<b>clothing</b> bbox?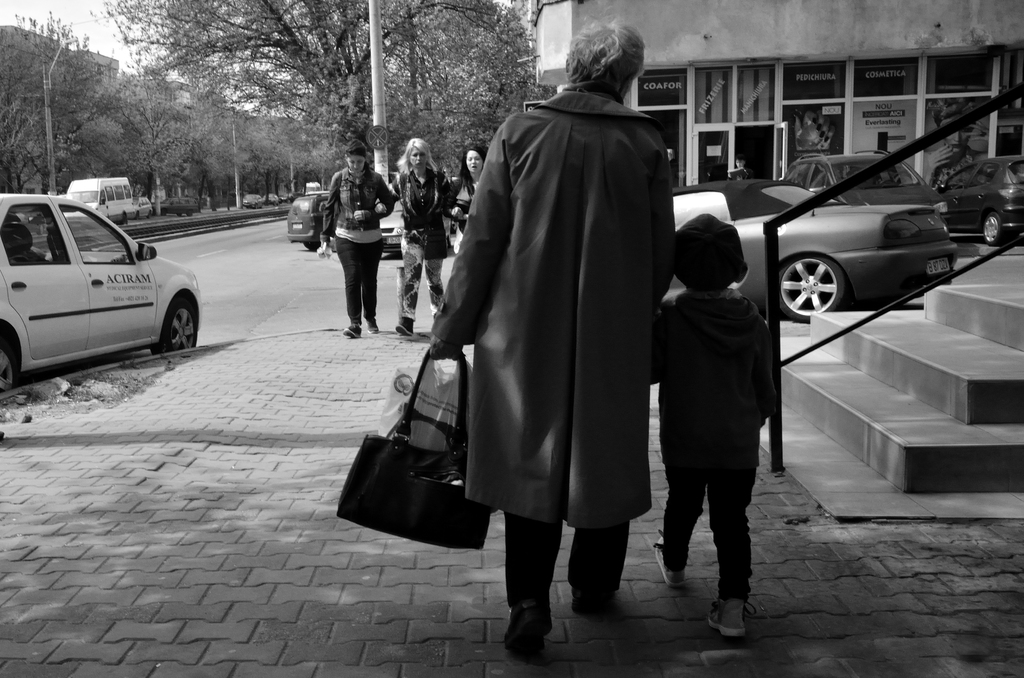
436/167/469/255
